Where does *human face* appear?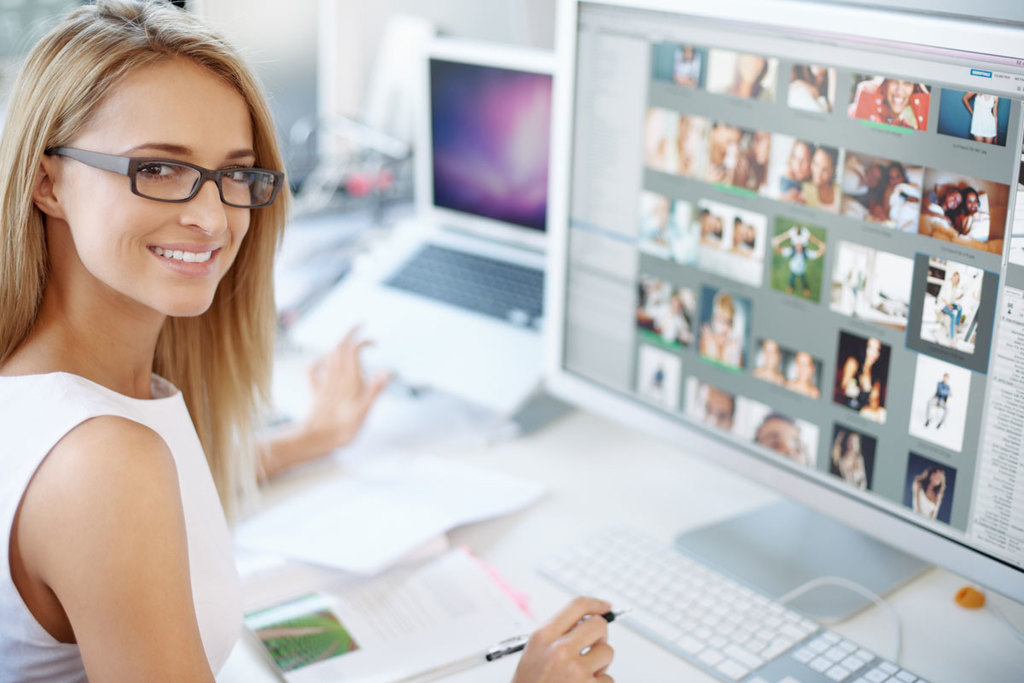
Appears at 968/193/978/210.
